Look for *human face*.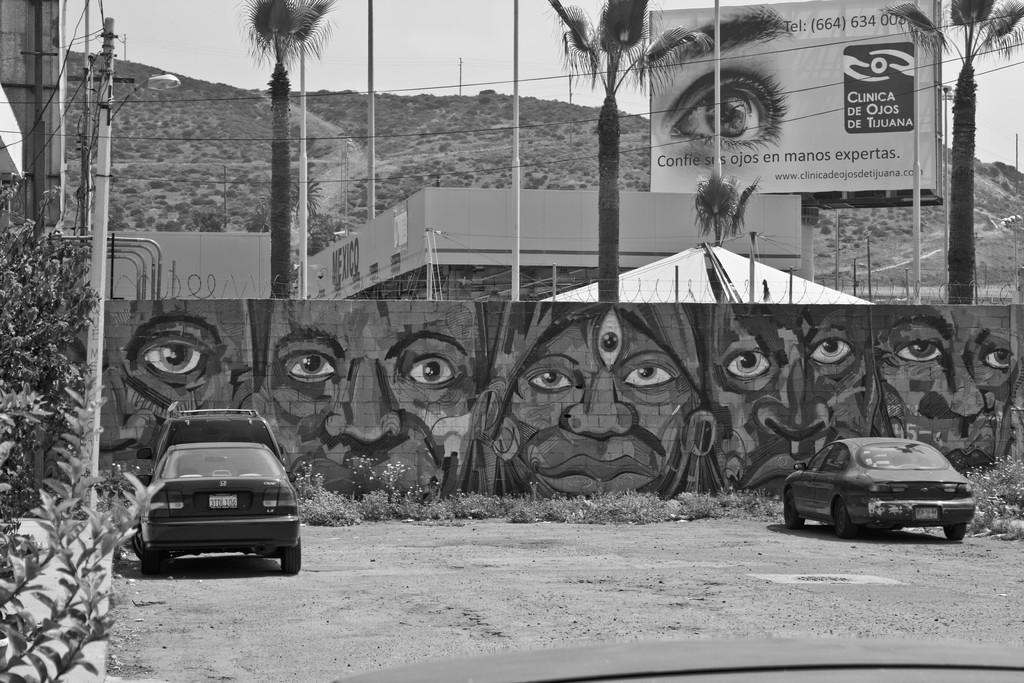
Found: left=241, top=295, right=479, bottom=497.
